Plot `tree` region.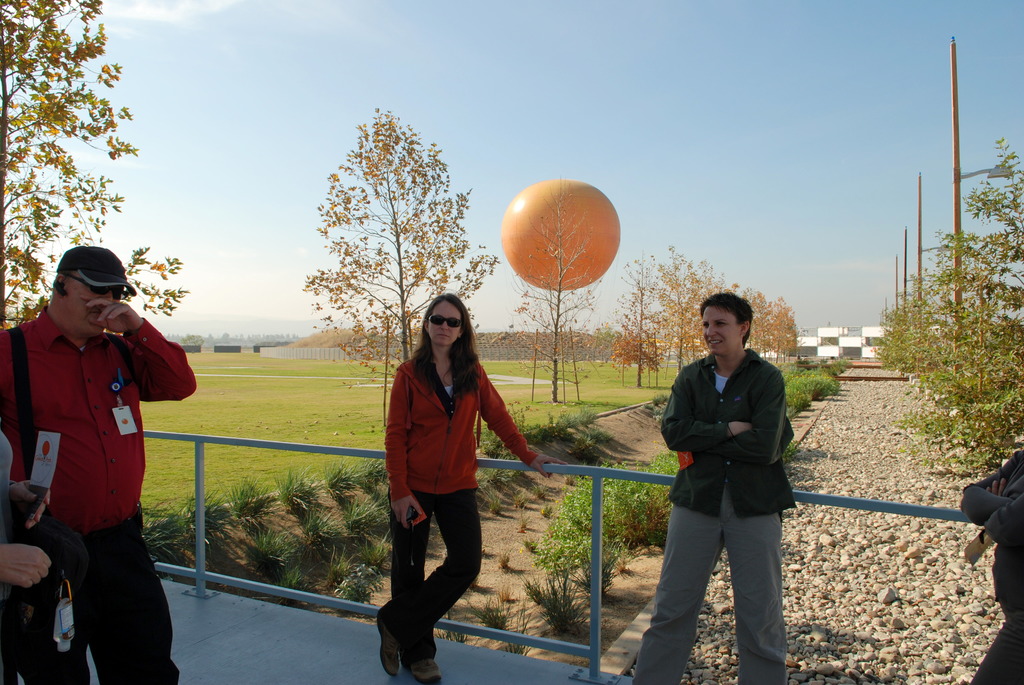
Plotted at box=[237, 329, 250, 343].
